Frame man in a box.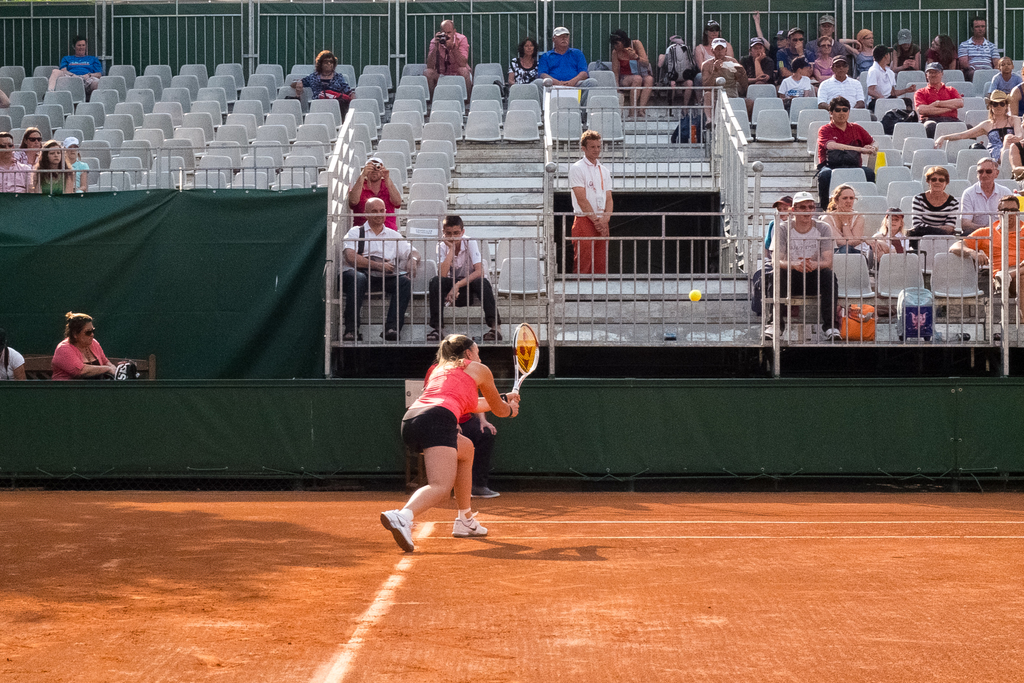
left=961, top=158, right=1023, bottom=273.
